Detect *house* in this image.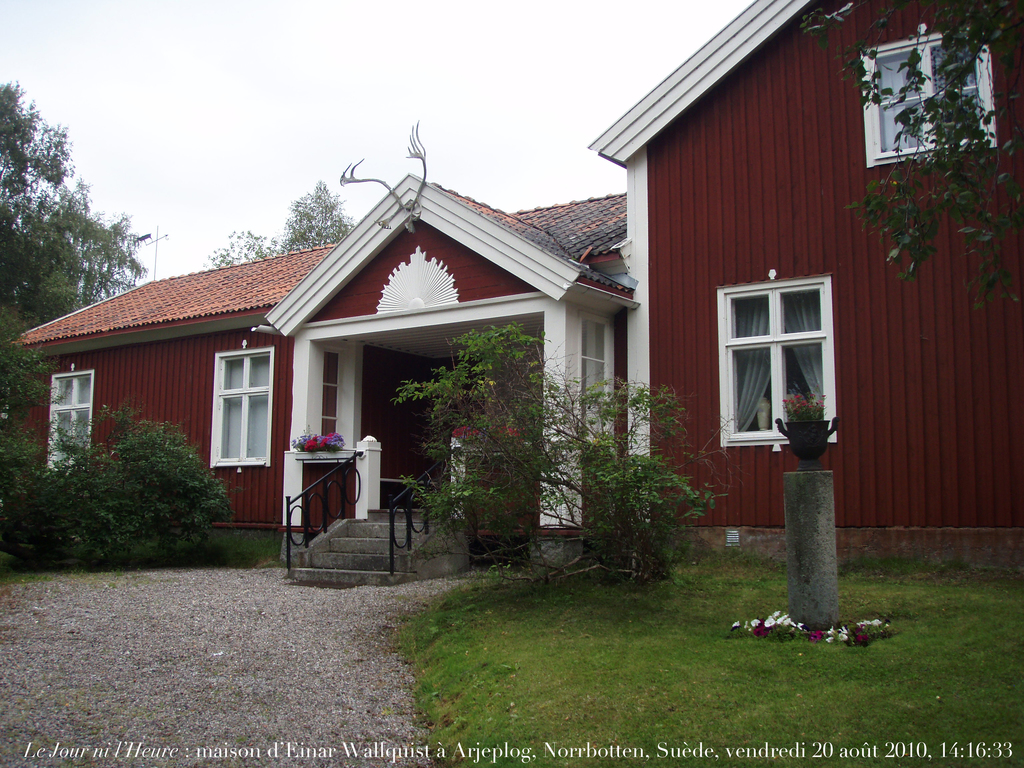
Detection: bbox=(62, 174, 653, 563).
